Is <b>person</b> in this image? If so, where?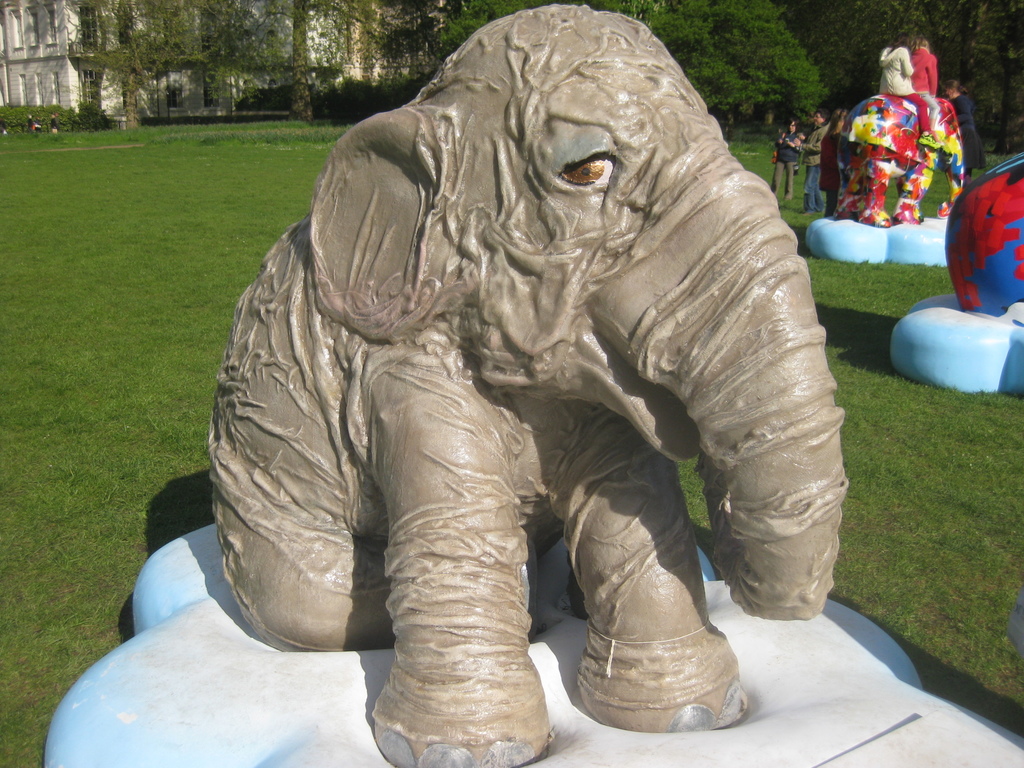
Yes, at <region>879, 26, 929, 137</region>.
